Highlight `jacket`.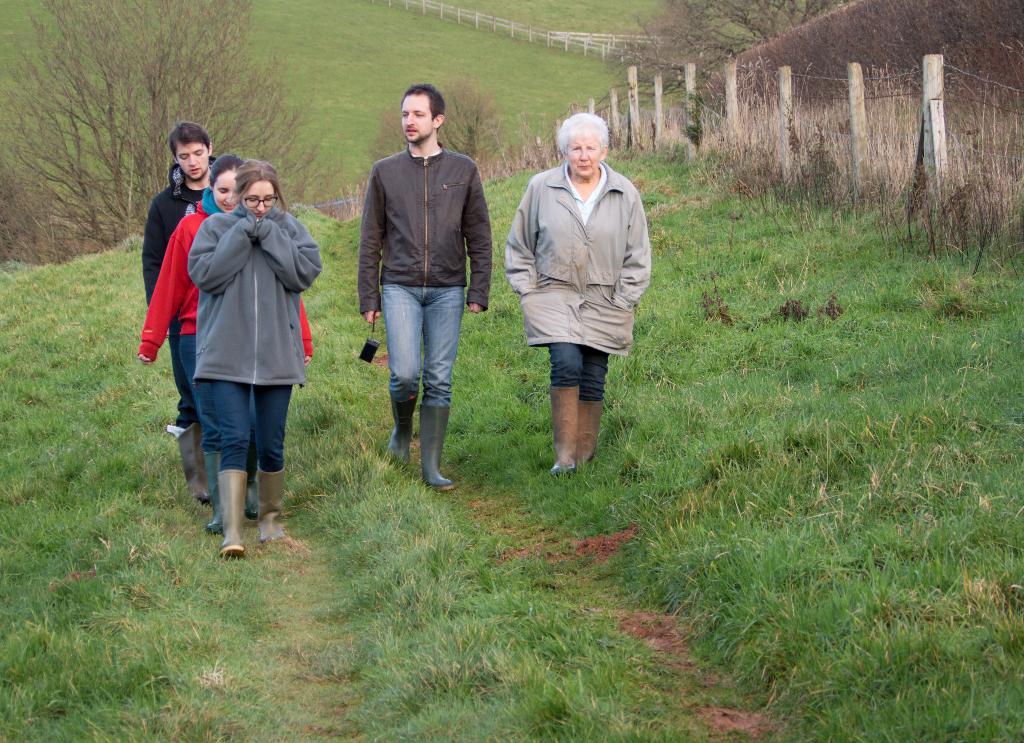
Highlighted region: l=506, t=127, r=652, b=362.
